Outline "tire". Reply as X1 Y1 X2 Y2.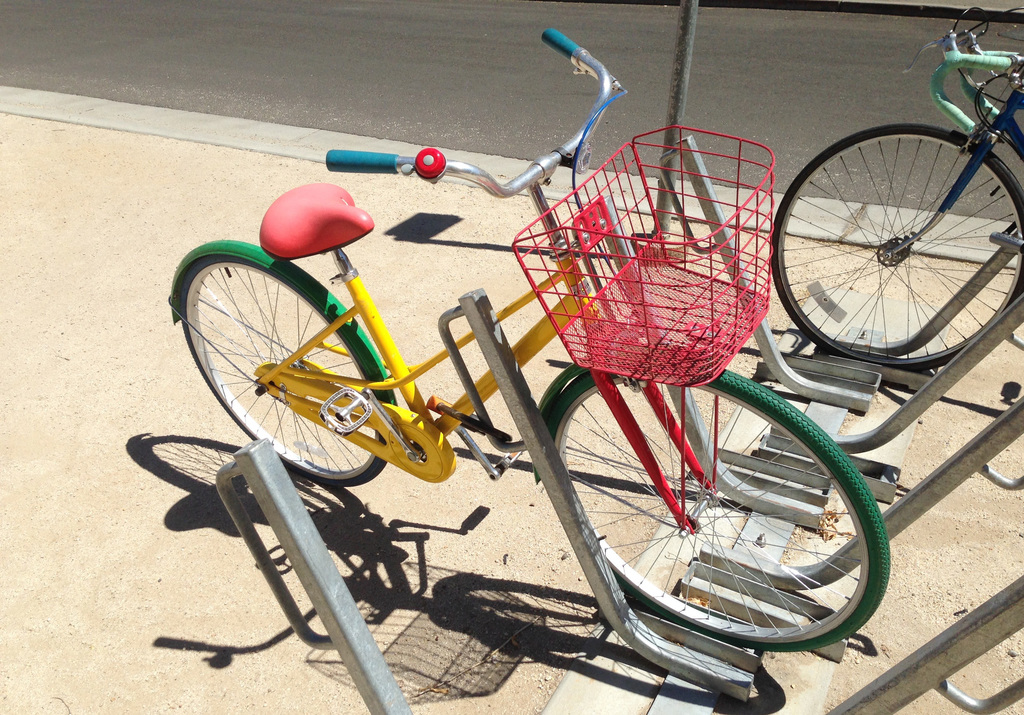
769 120 1023 376.
